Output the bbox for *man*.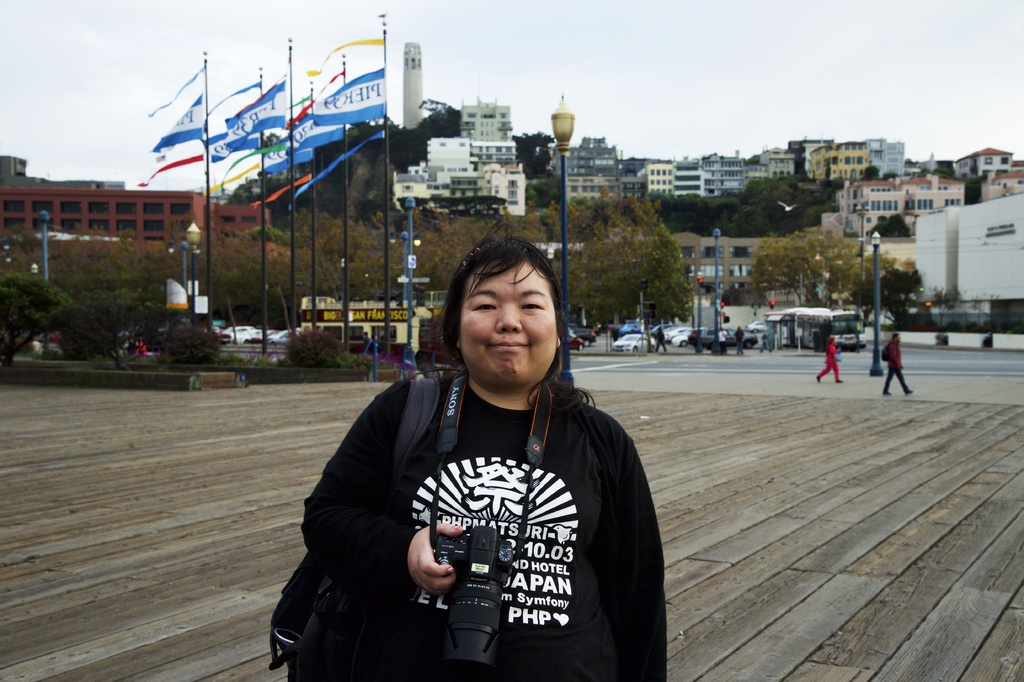
884/331/913/390.
